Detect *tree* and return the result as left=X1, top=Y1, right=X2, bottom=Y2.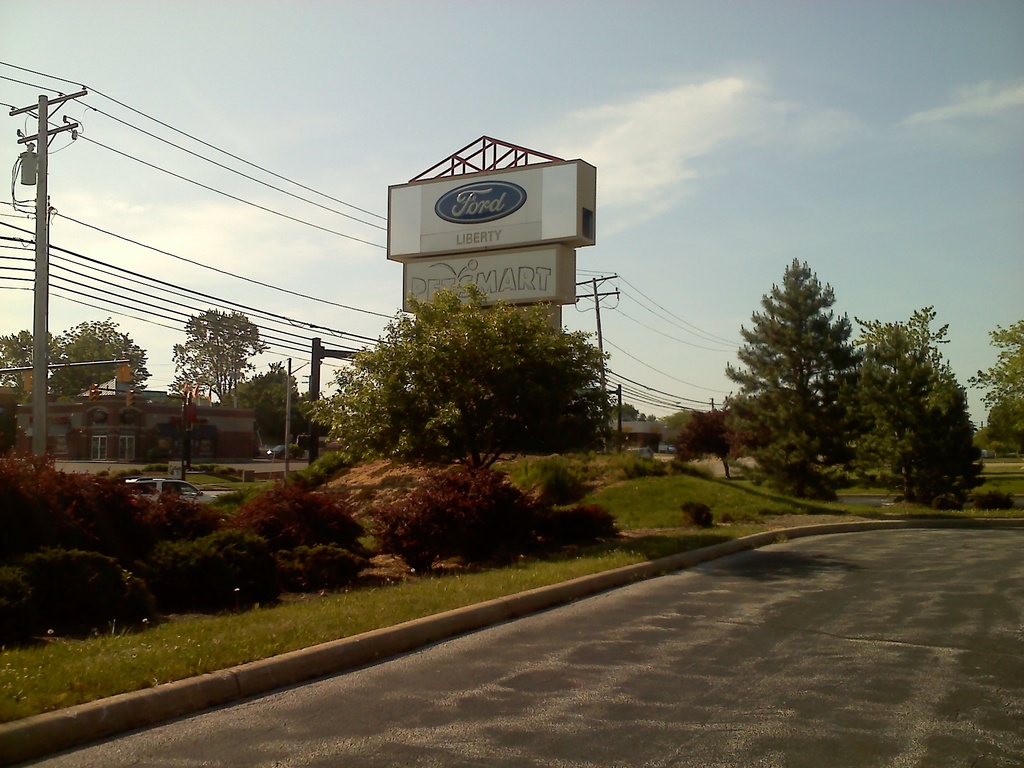
left=964, top=318, right=1023, bottom=451.
